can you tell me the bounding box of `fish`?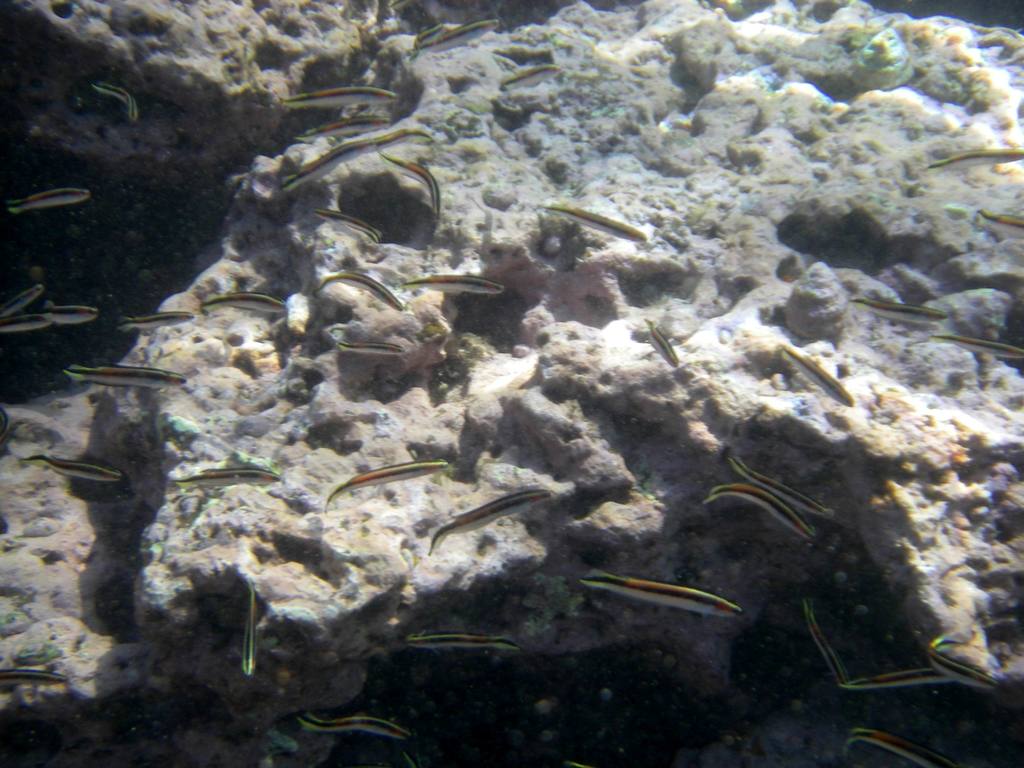
198:291:287:315.
